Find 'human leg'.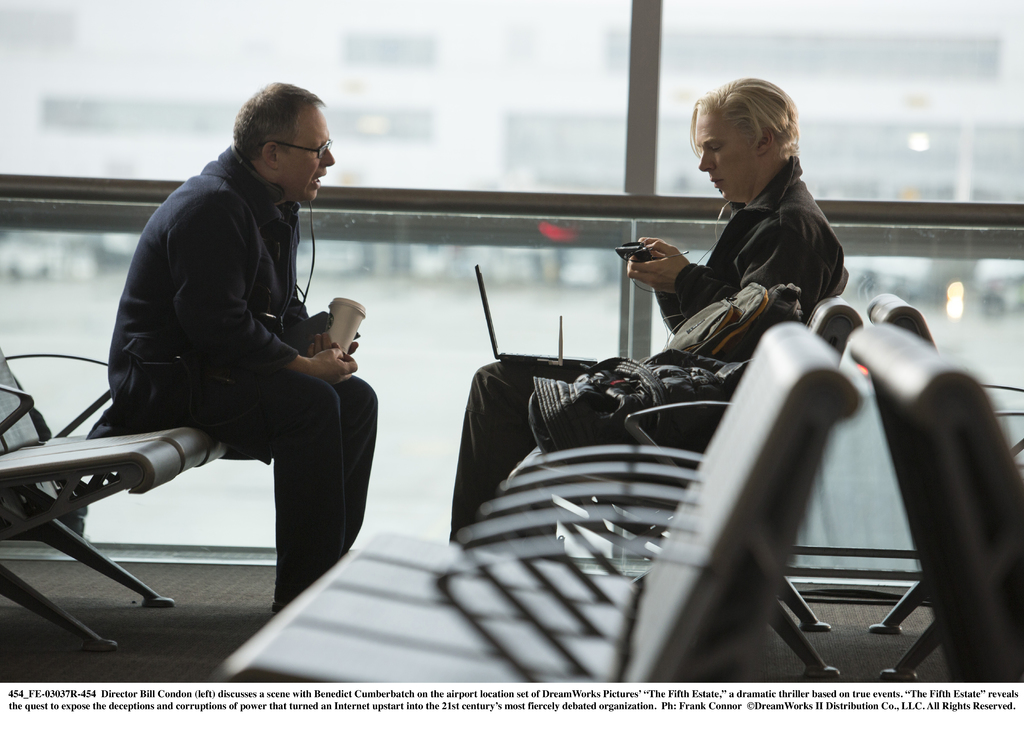
<region>330, 376, 378, 558</region>.
